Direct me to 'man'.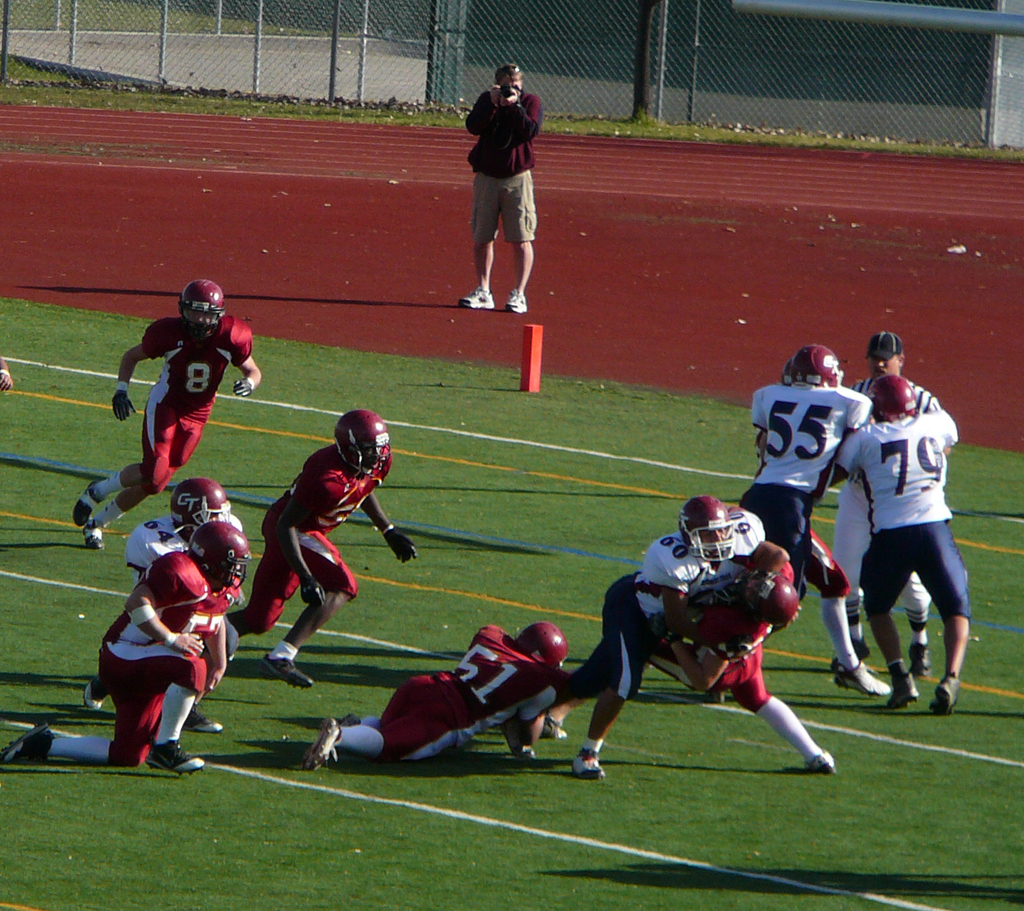
Direction: bbox=(453, 58, 560, 313).
